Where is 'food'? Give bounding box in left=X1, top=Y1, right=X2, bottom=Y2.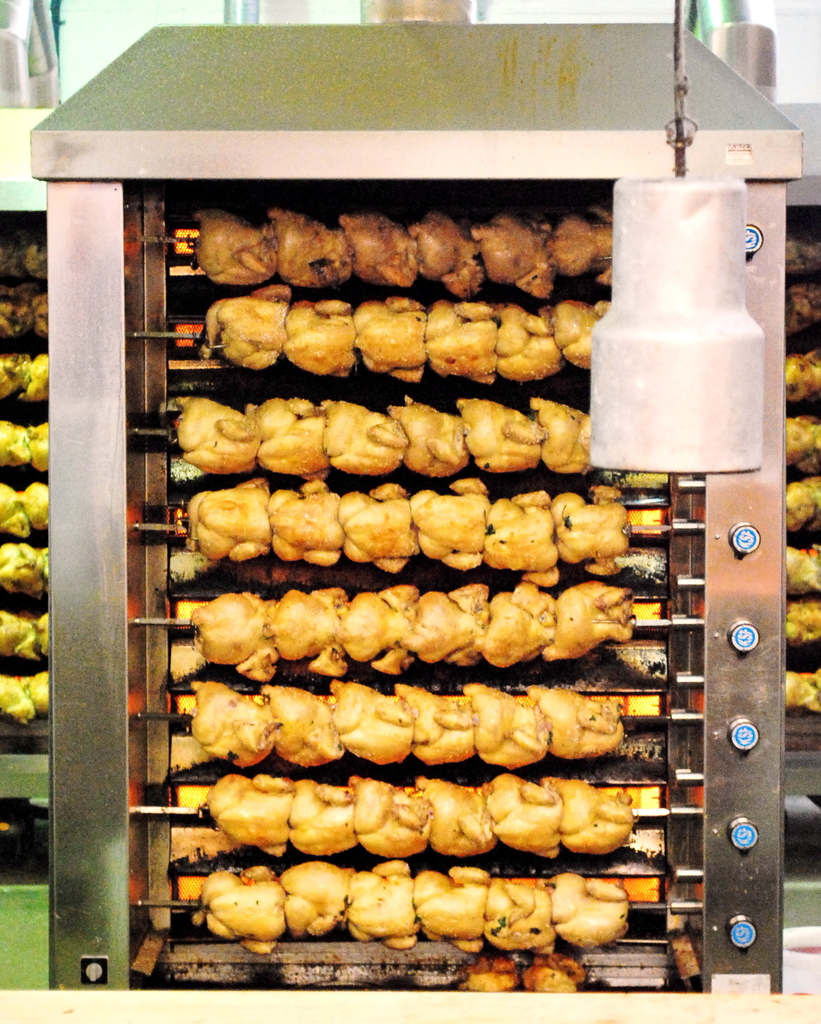
left=406, top=209, right=487, bottom=303.
